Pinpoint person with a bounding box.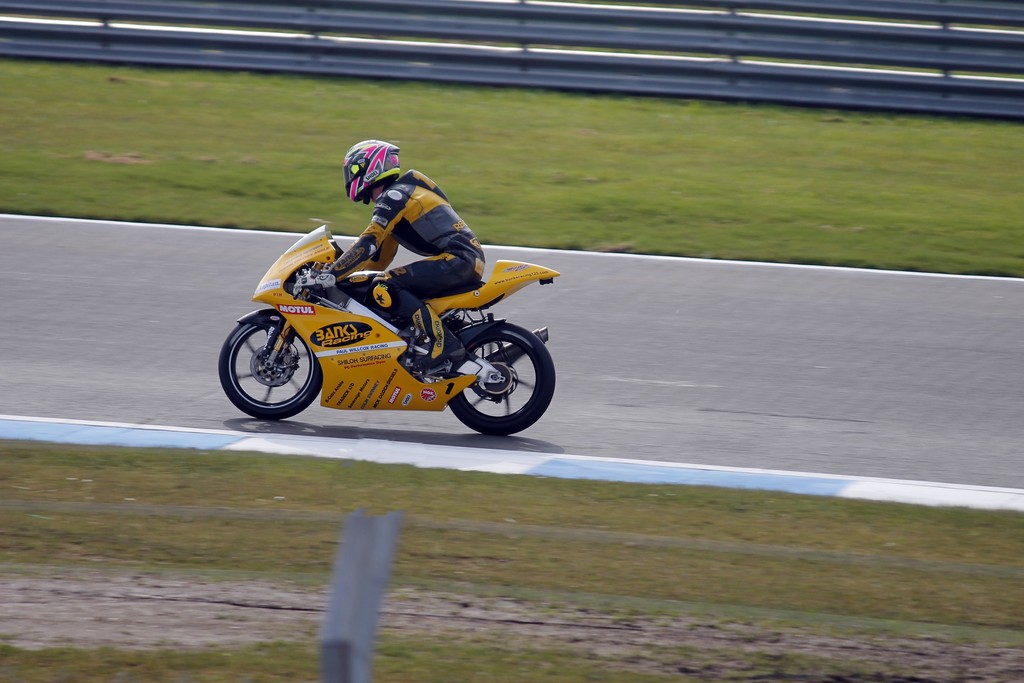
{"left": 321, "top": 137, "right": 484, "bottom": 313}.
